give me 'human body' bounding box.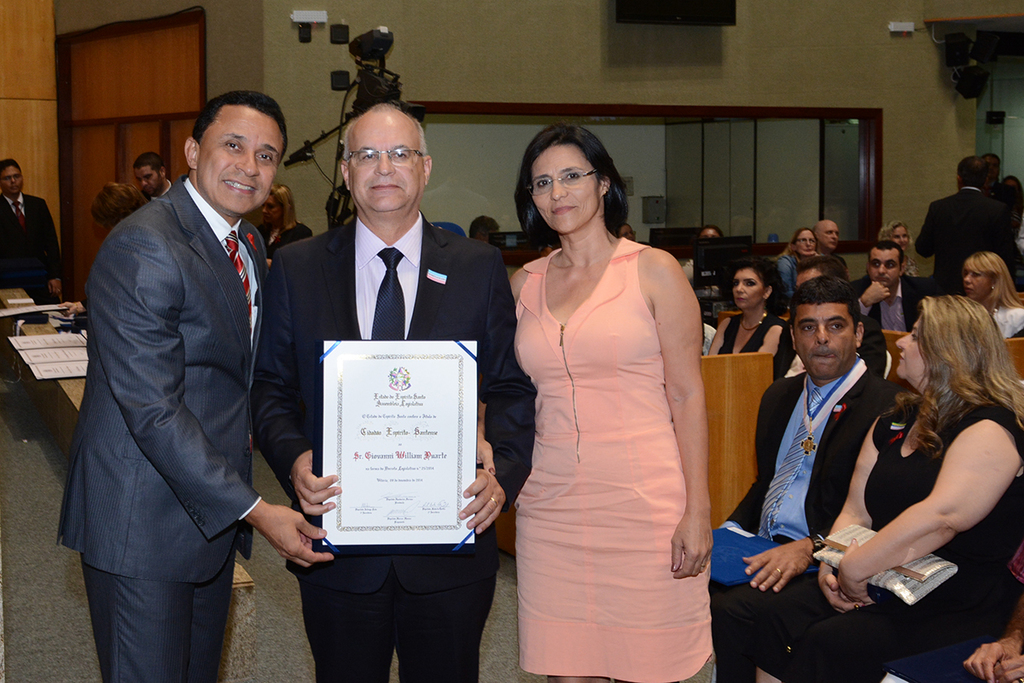
492, 131, 720, 679.
